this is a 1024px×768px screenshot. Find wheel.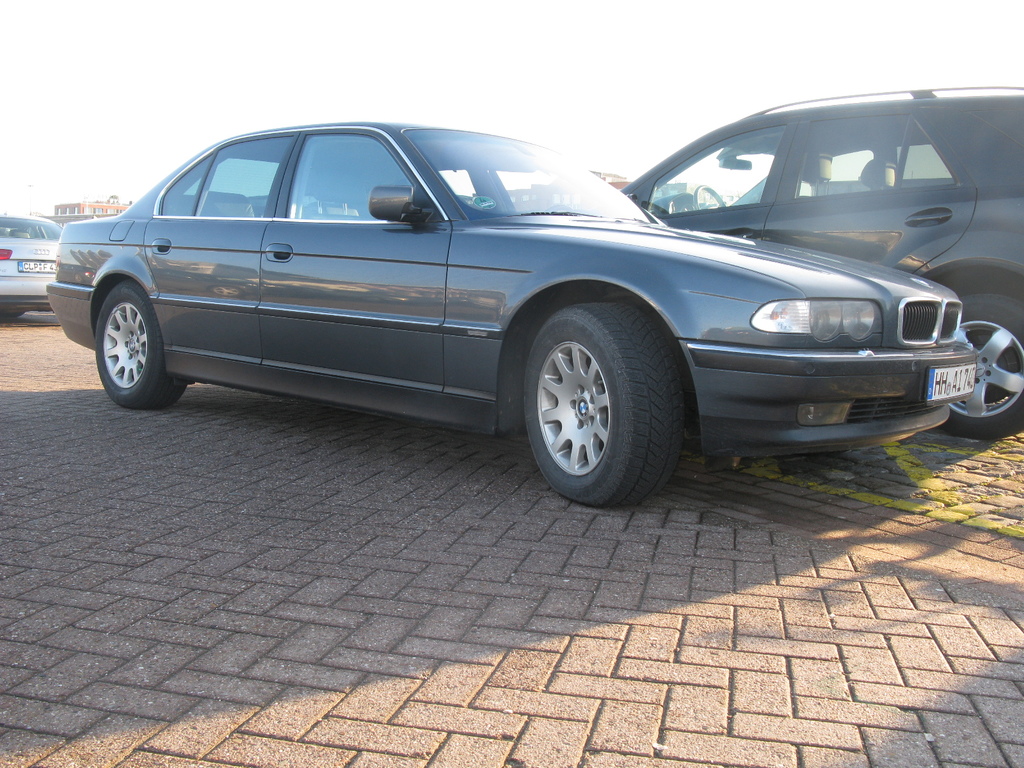
Bounding box: left=94, top=277, right=189, bottom=410.
